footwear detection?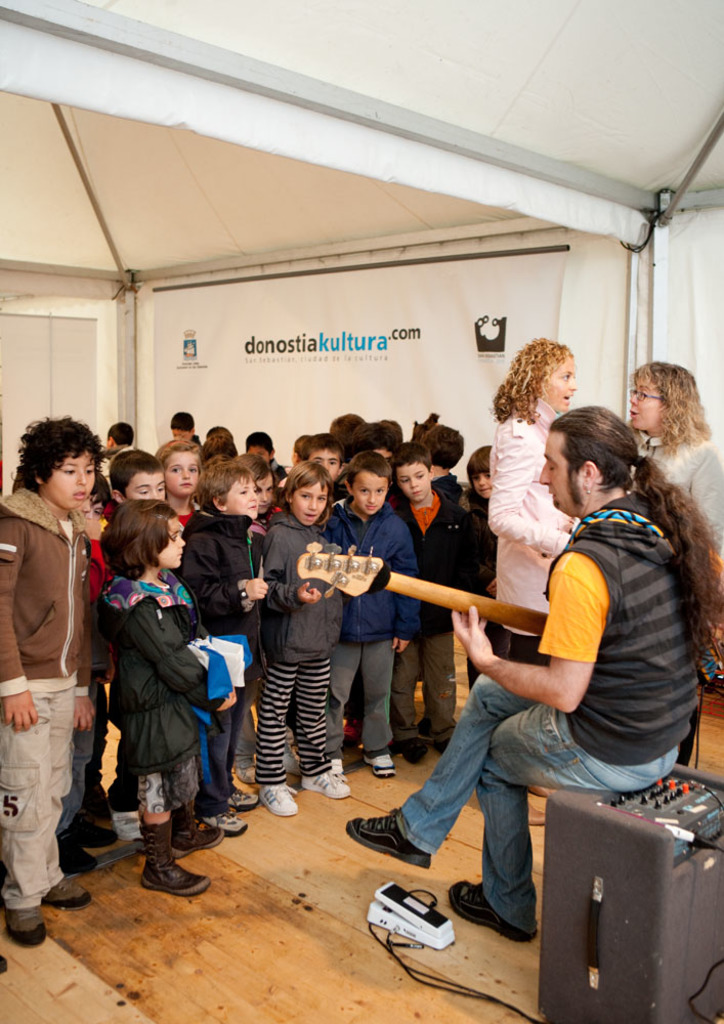
pyautogui.locateOnScreen(361, 753, 395, 781)
